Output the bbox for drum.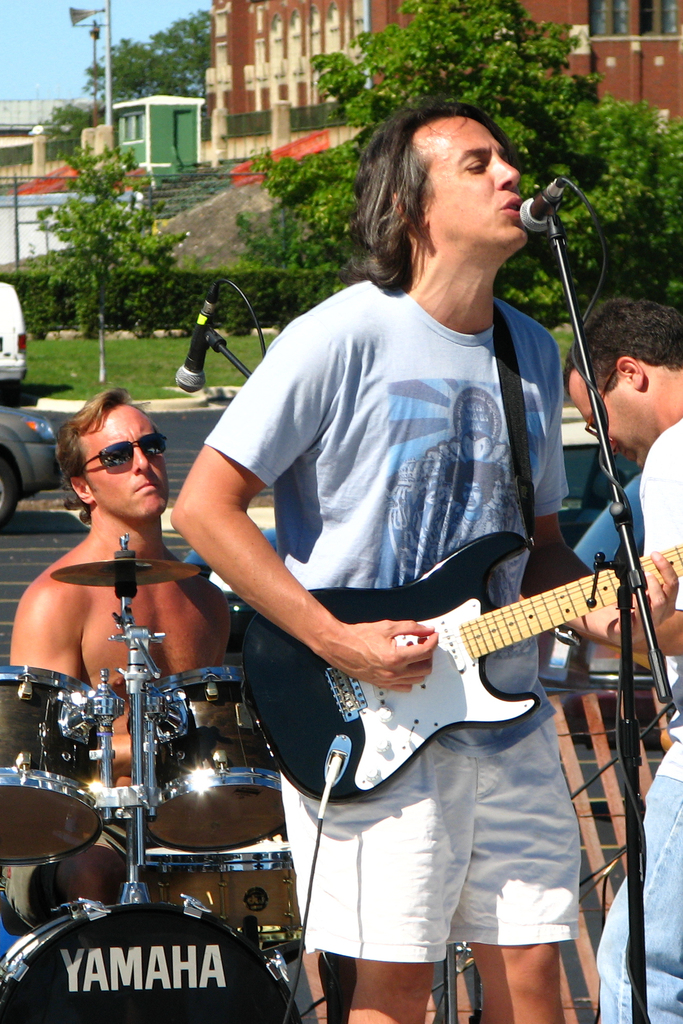
<box>0,662,109,867</box>.
